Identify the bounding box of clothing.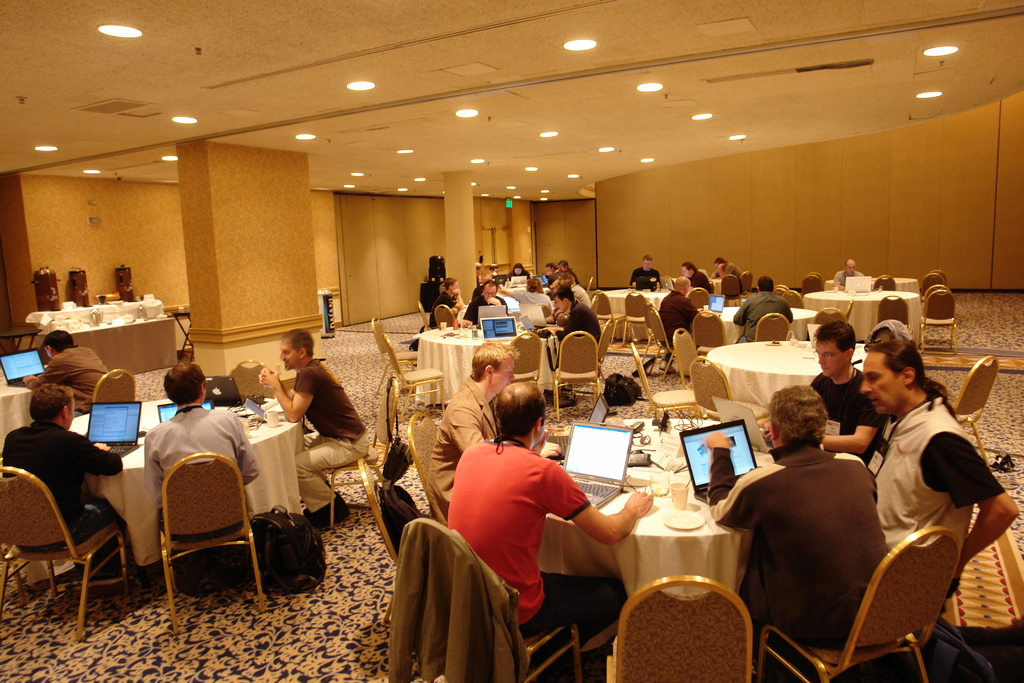
left=547, top=302, right=598, bottom=336.
